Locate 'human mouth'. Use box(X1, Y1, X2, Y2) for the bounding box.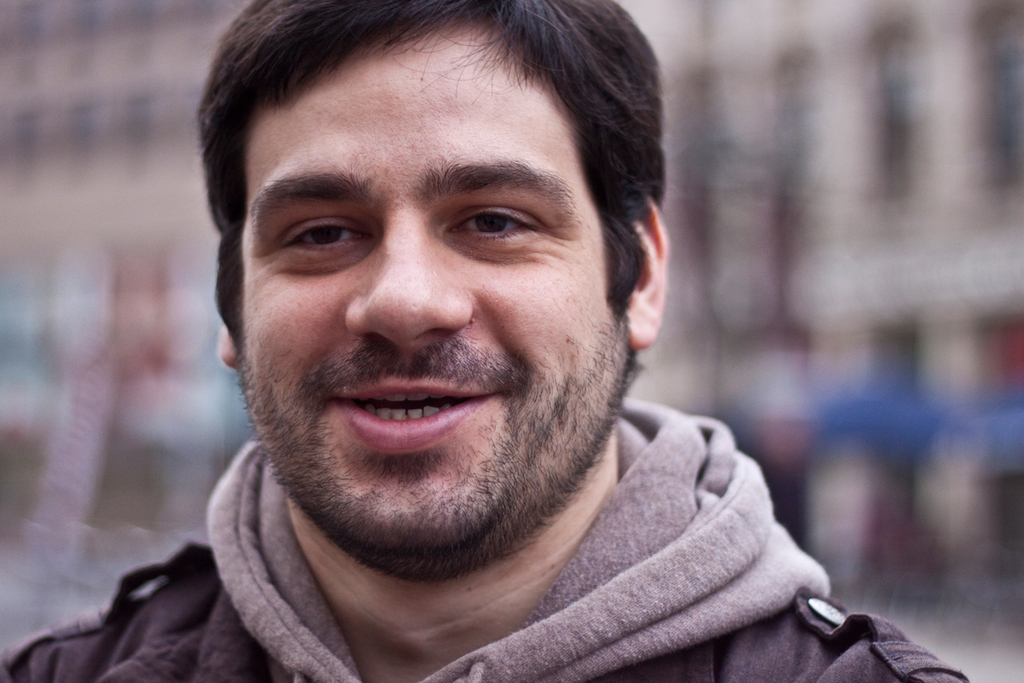
box(320, 393, 482, 454).
